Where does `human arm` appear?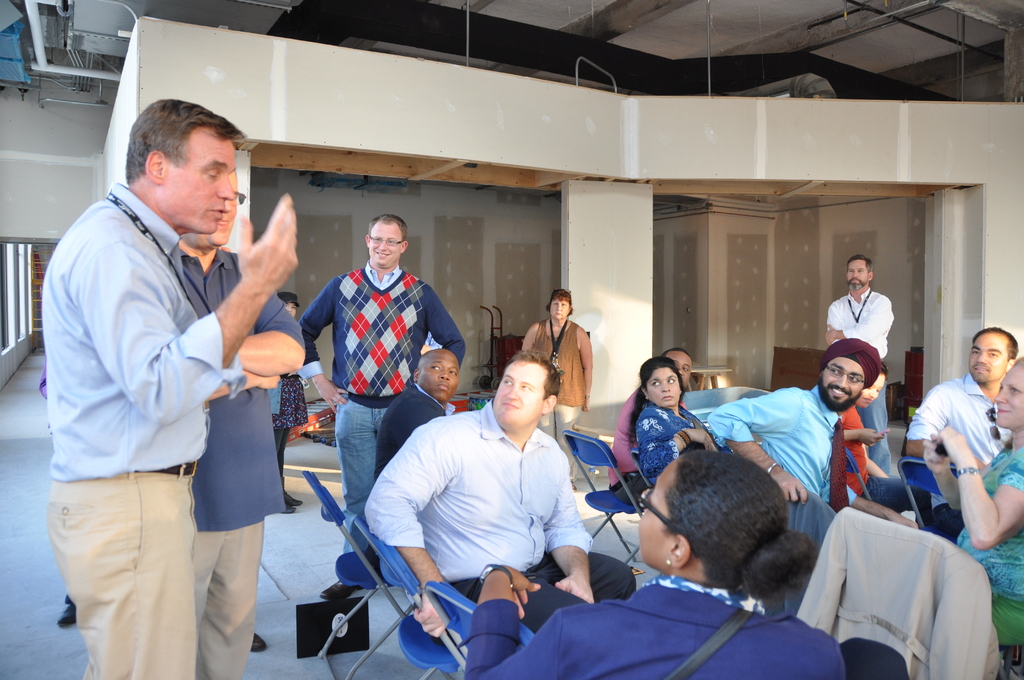
Appears at box=[415, 276, 476, 370].
